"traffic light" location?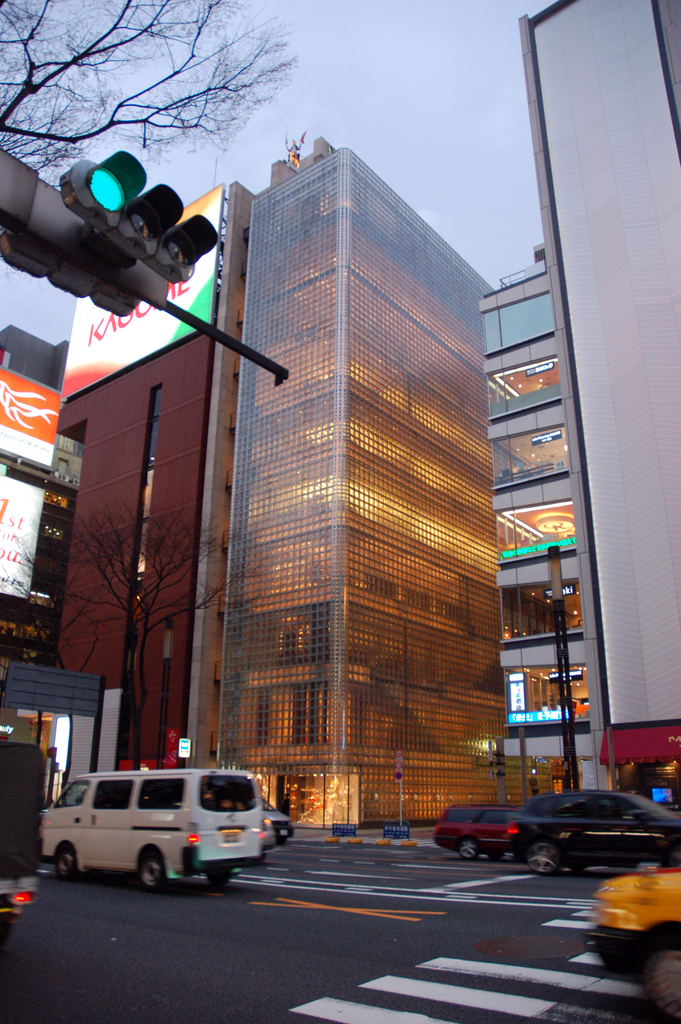
crop(58, 148, 221, 285)
